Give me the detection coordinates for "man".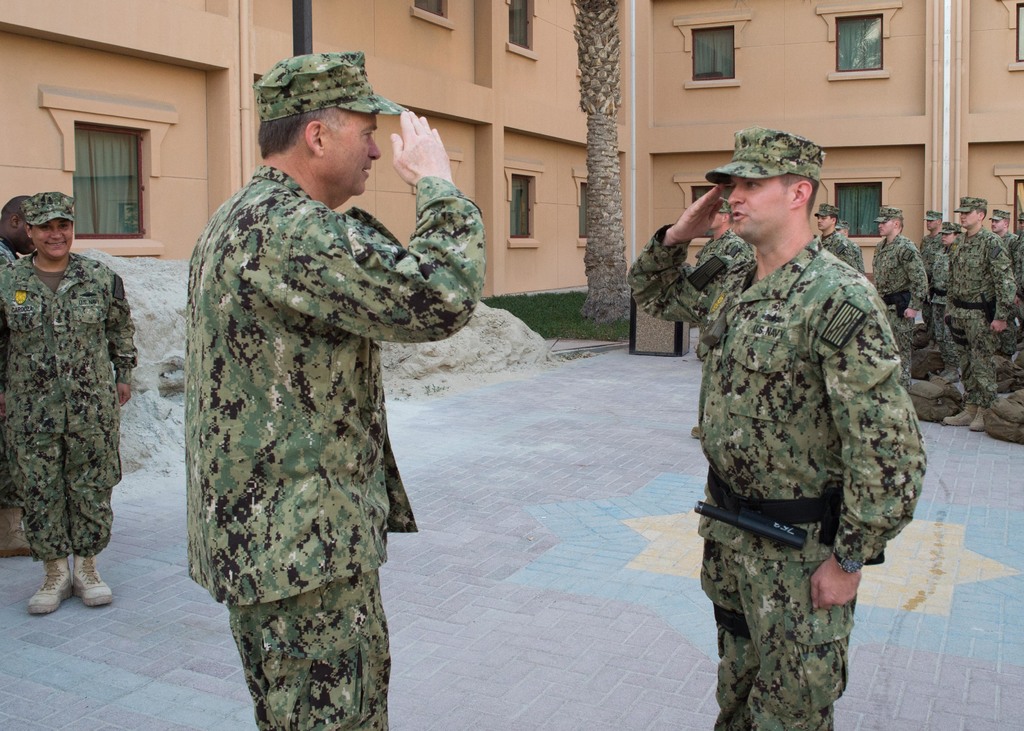
(0, 198, 29, 557).
